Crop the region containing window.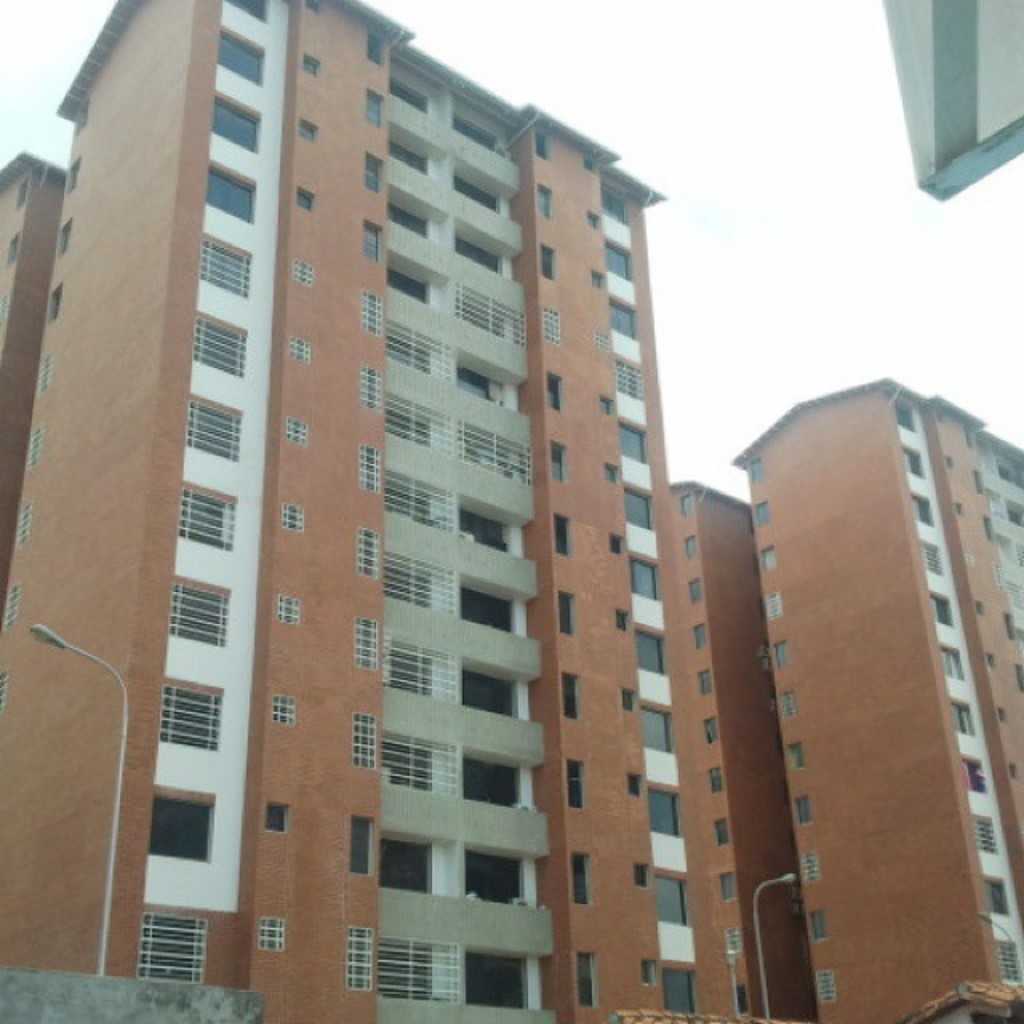
Crop region: pyautogui.locateOnScreen(547, 589, 574, 637).
